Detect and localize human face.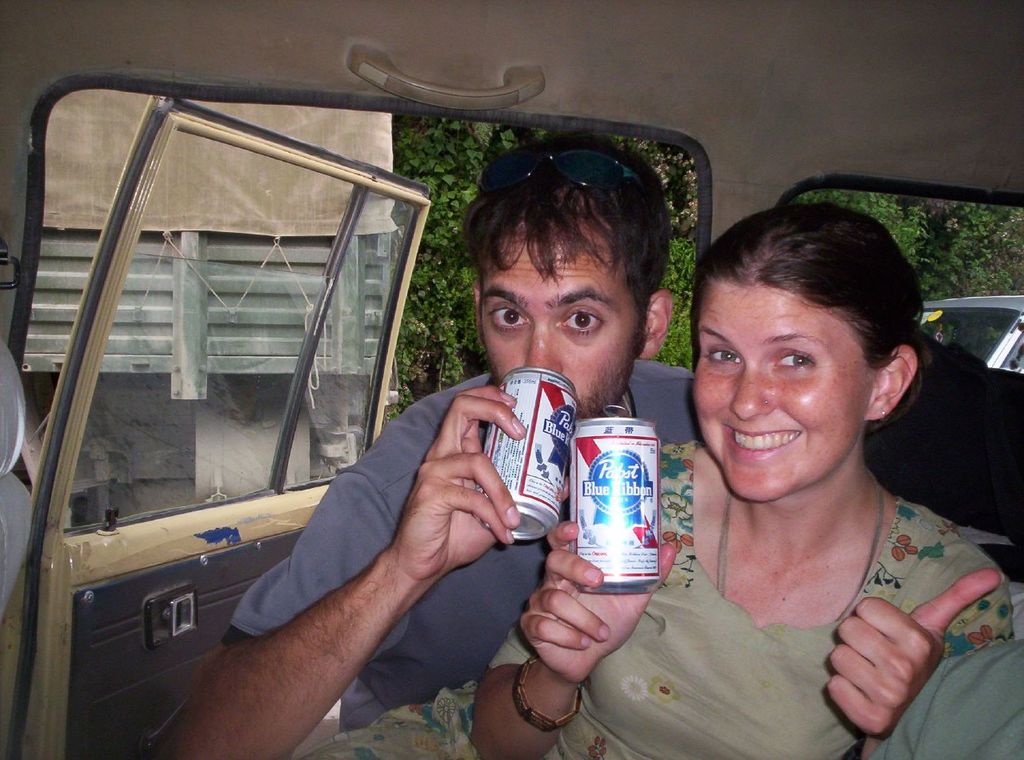
Localized at 479 205 642 430.
